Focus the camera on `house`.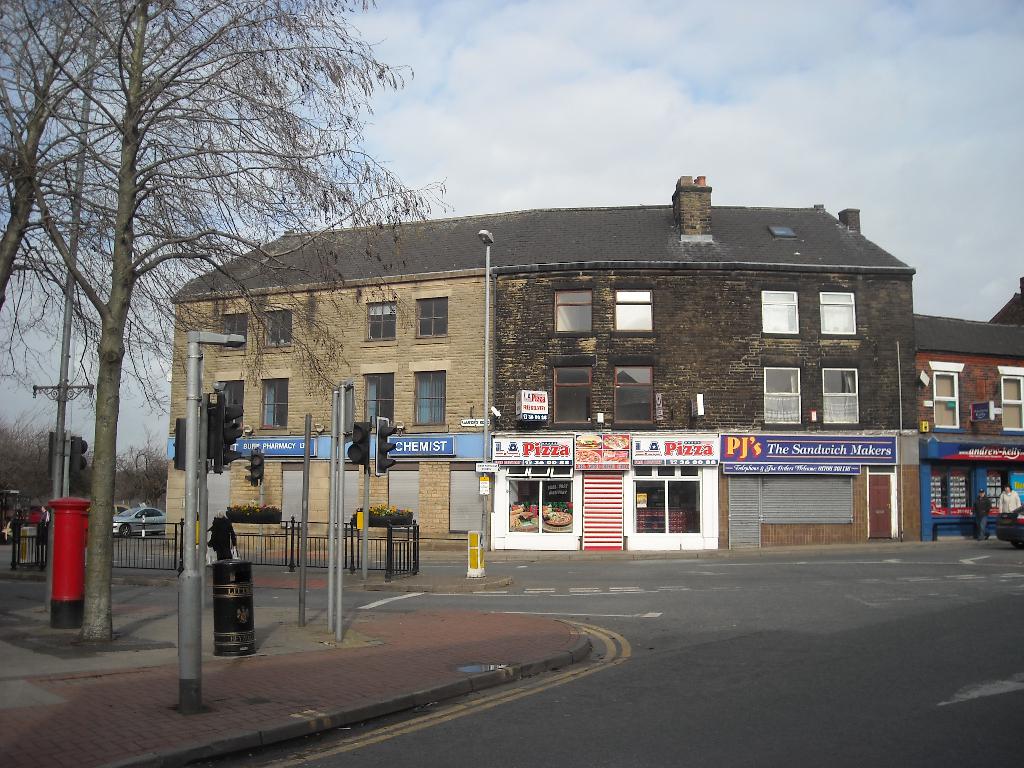
Focus region: l=915, t=278, r=1023, b=545.
